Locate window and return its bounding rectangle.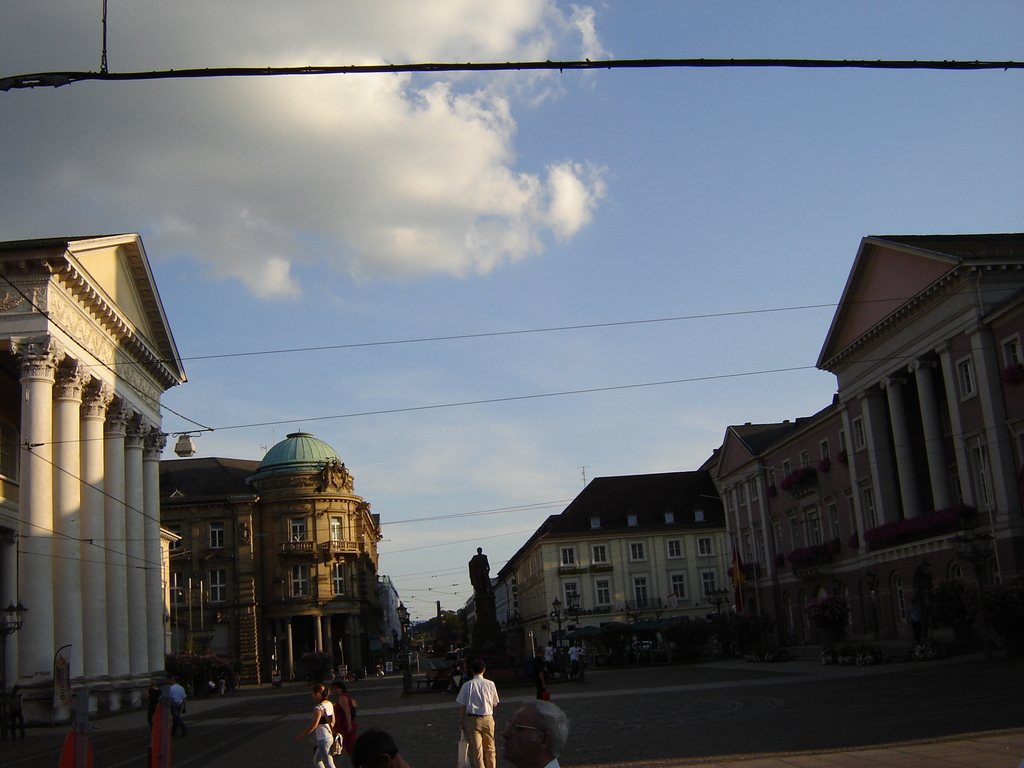
<region>630, 540, 652, 561</region>.
